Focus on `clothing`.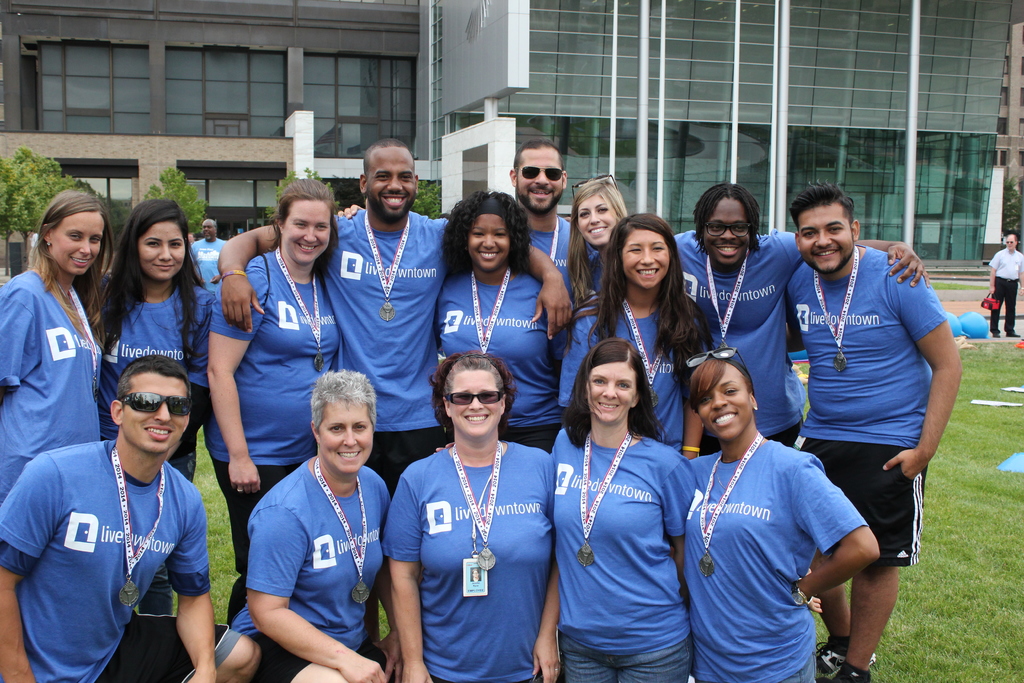
Focused at left=95, top=272, right=225, bottom=438.
